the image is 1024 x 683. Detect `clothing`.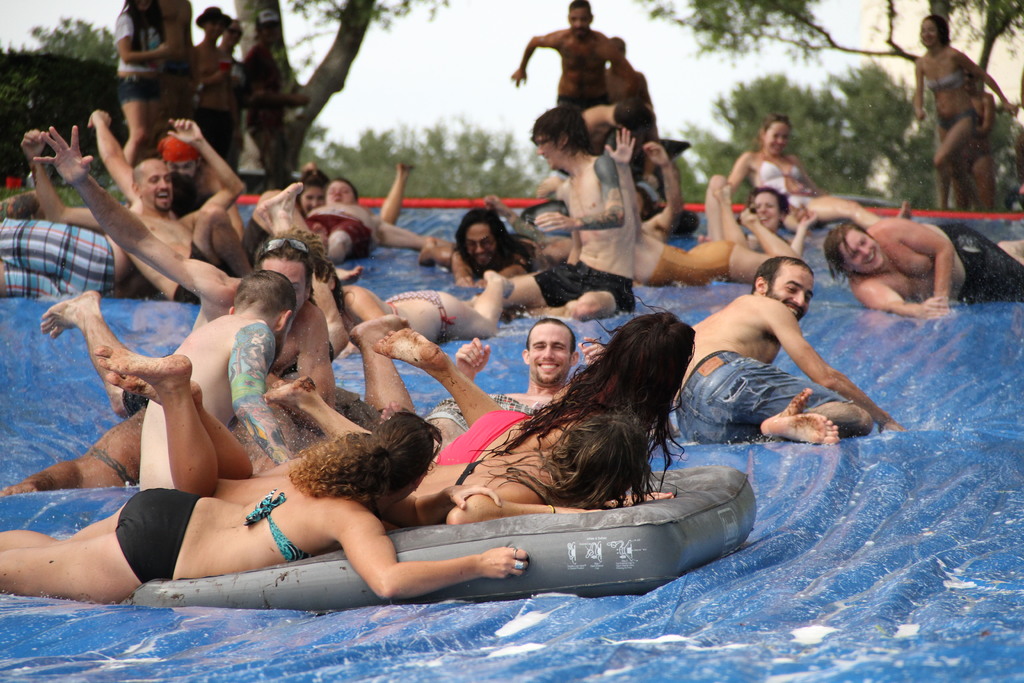
Detection: left=242, top=213, right=272, bottom=270.
